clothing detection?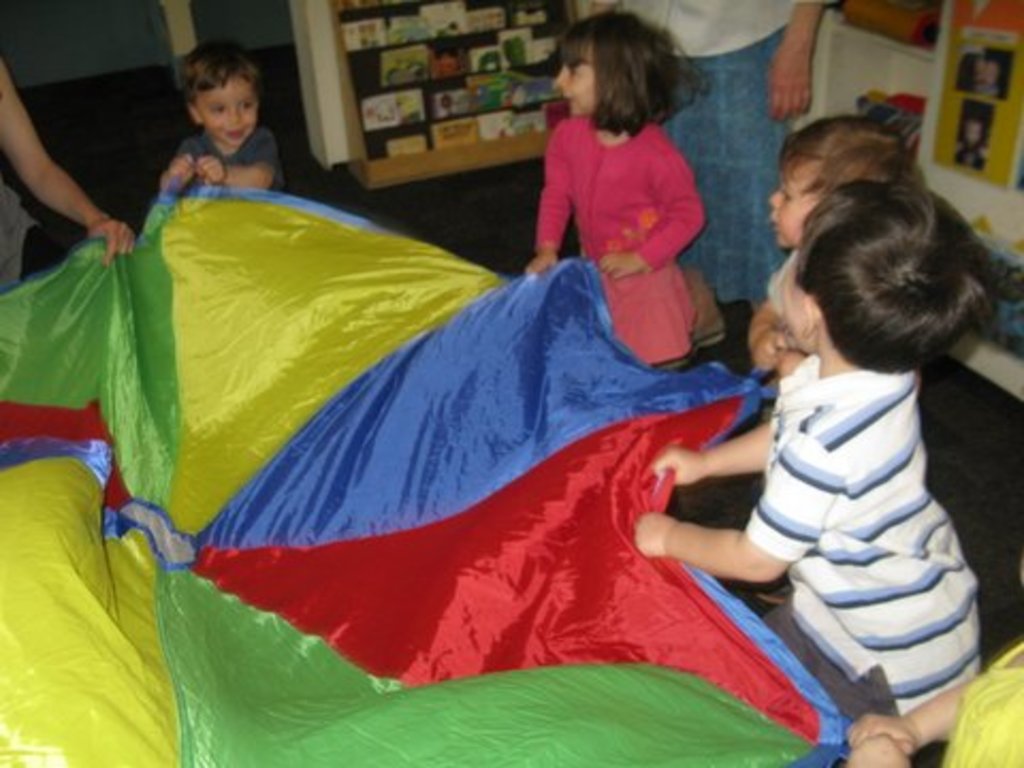
rect(196, 126, 277, 198)
